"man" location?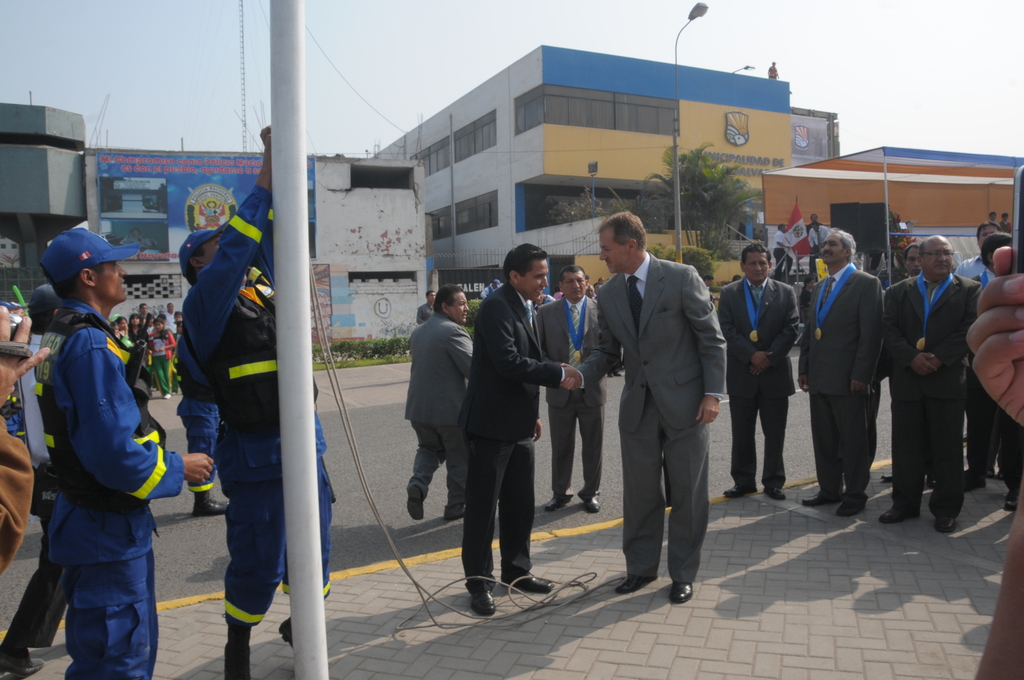
<region>457, 243, 578, 614</region>
